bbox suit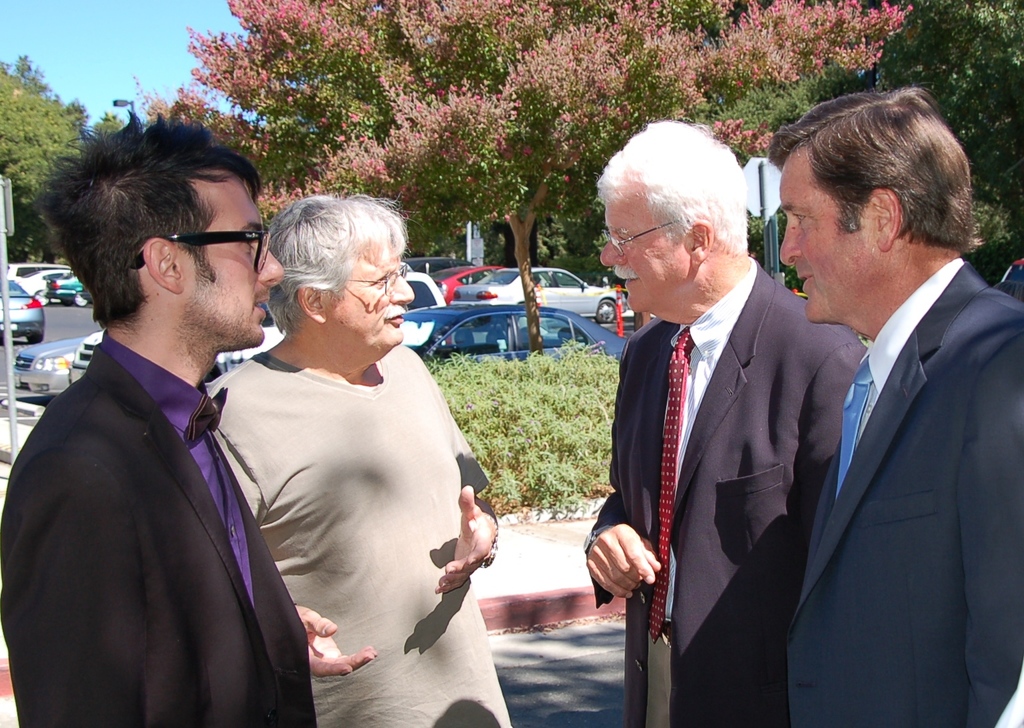
0/331/317/727
